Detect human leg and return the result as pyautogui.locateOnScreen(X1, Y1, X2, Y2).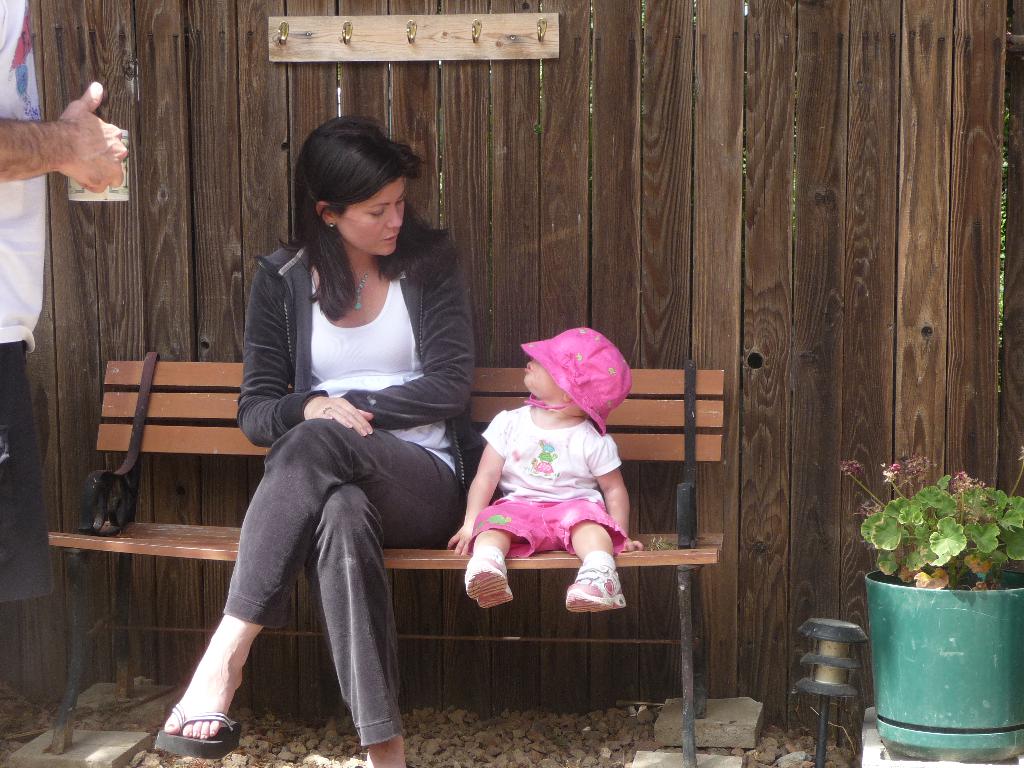
pyautogui.locateOnScreen(460, 527, 508, 607).
